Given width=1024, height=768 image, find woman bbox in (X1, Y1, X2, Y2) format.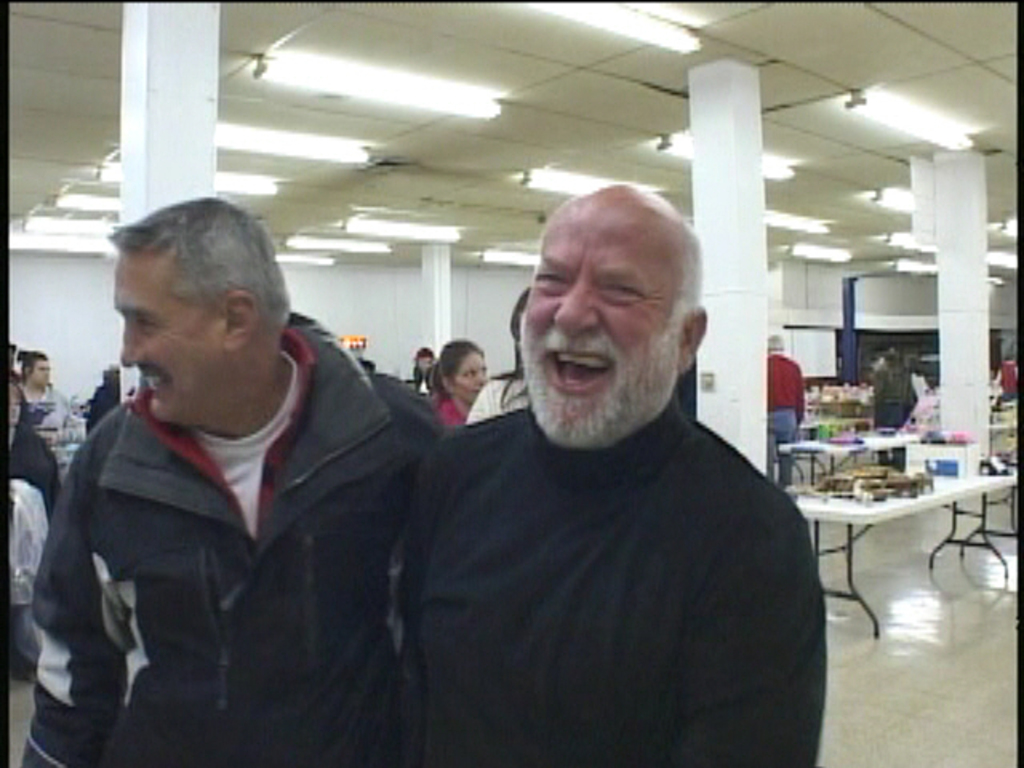
(0, 394, 66, 538).
